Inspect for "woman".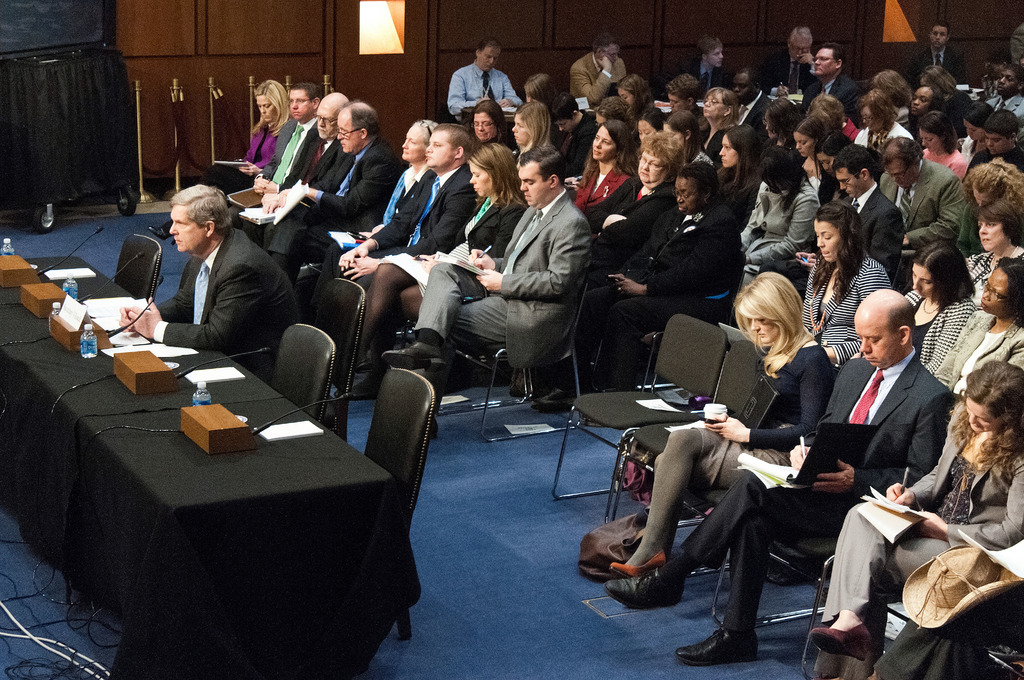
Inspection: <region>906, 242, 973, 368</region>.
